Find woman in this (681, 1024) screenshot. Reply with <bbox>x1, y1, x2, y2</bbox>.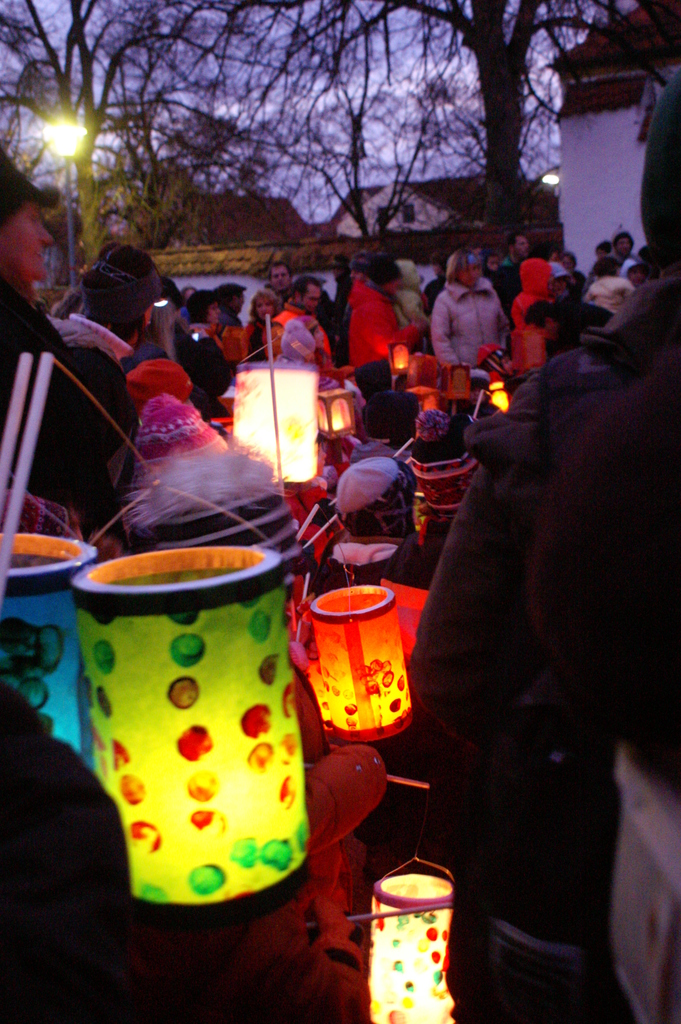
<bbox>240, 289, 286, 362</bbox>.
